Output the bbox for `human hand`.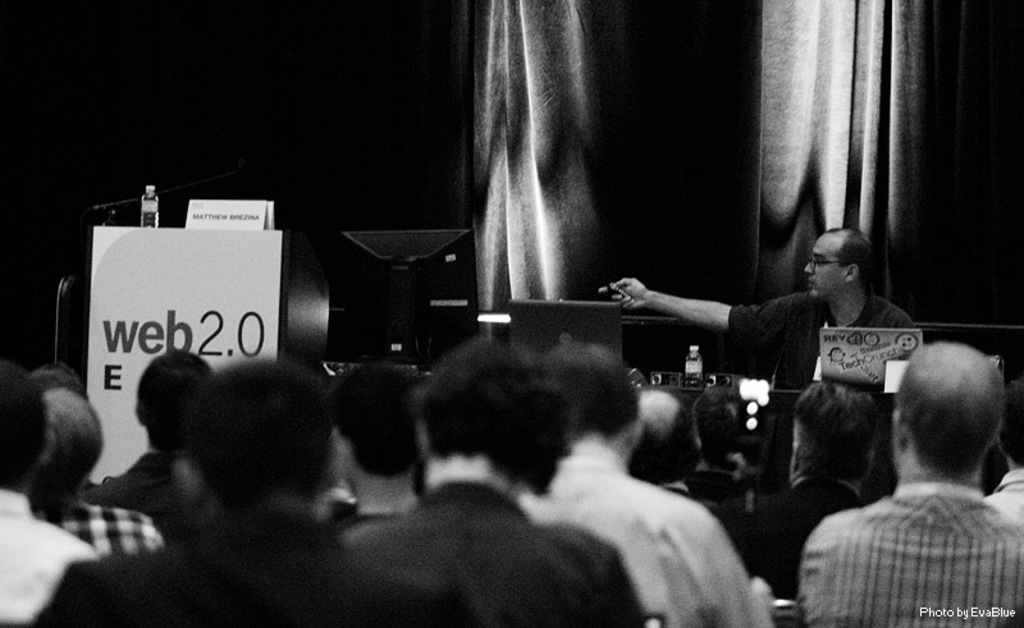
x1=599, y1=278, x2=648, y2=311.
